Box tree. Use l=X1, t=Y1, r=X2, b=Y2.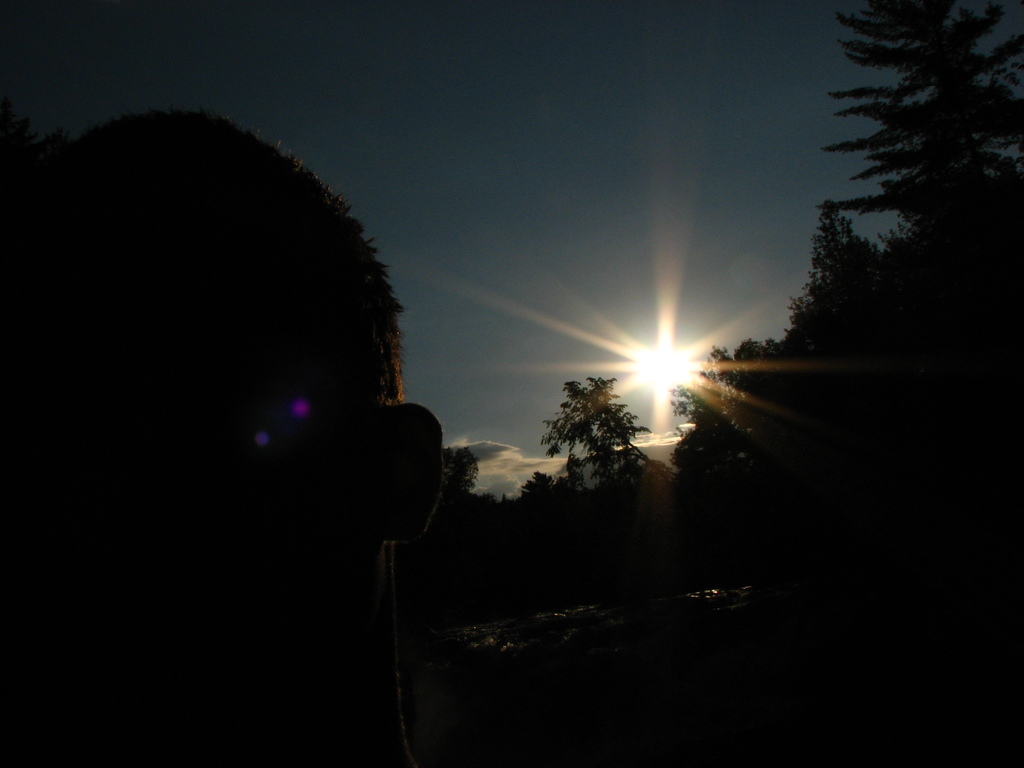
l=780, t=157, r=930, b=366.
